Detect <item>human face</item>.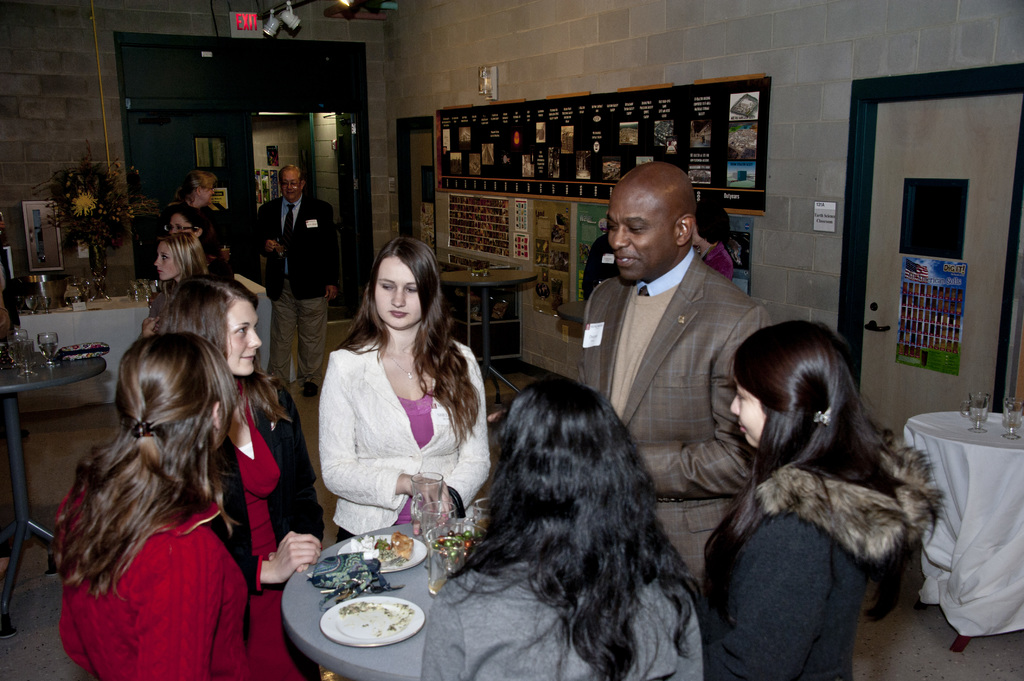
Detected at crop(154, 243, 180, 279).
